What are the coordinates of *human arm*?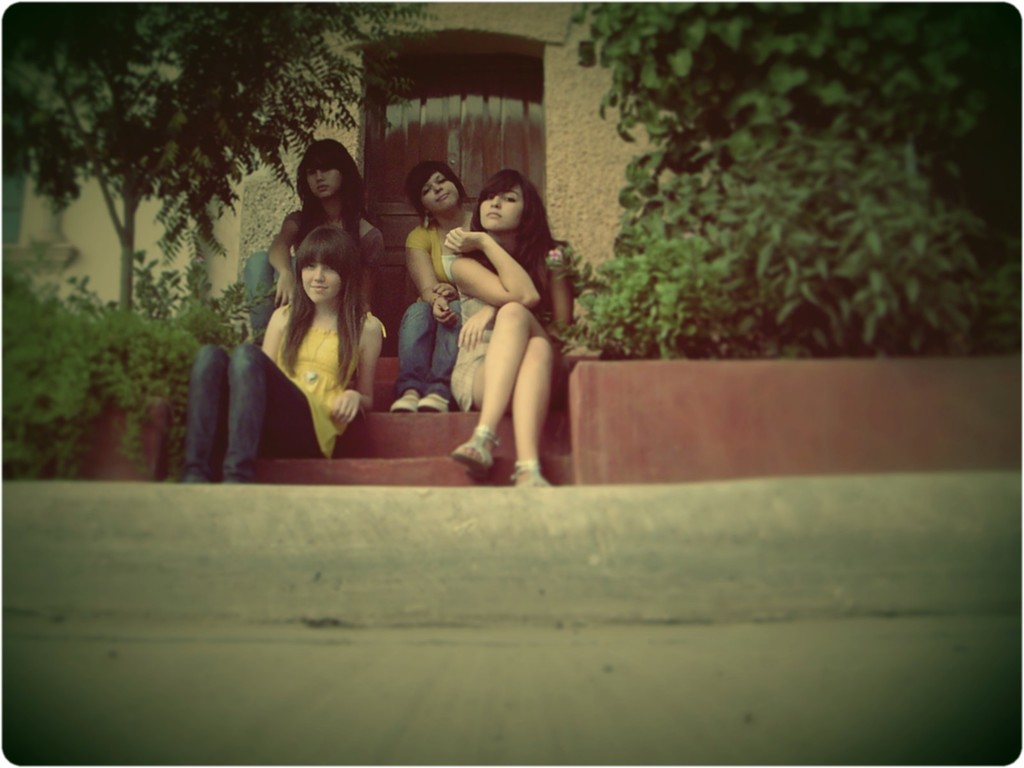
402 223 461 325.
